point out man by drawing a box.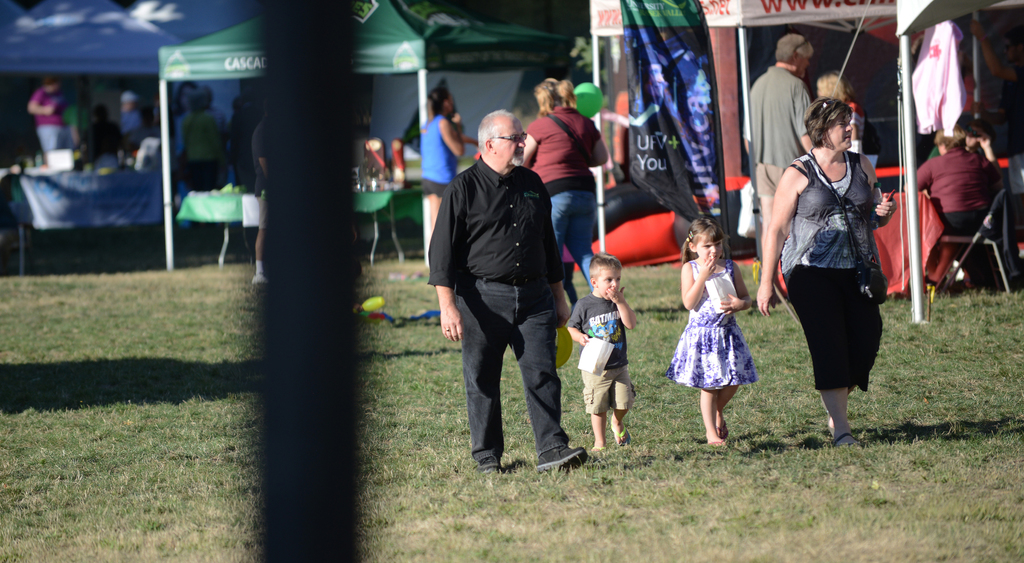
pyautogui.locateOnScreen(435, 96, 584, 477).
